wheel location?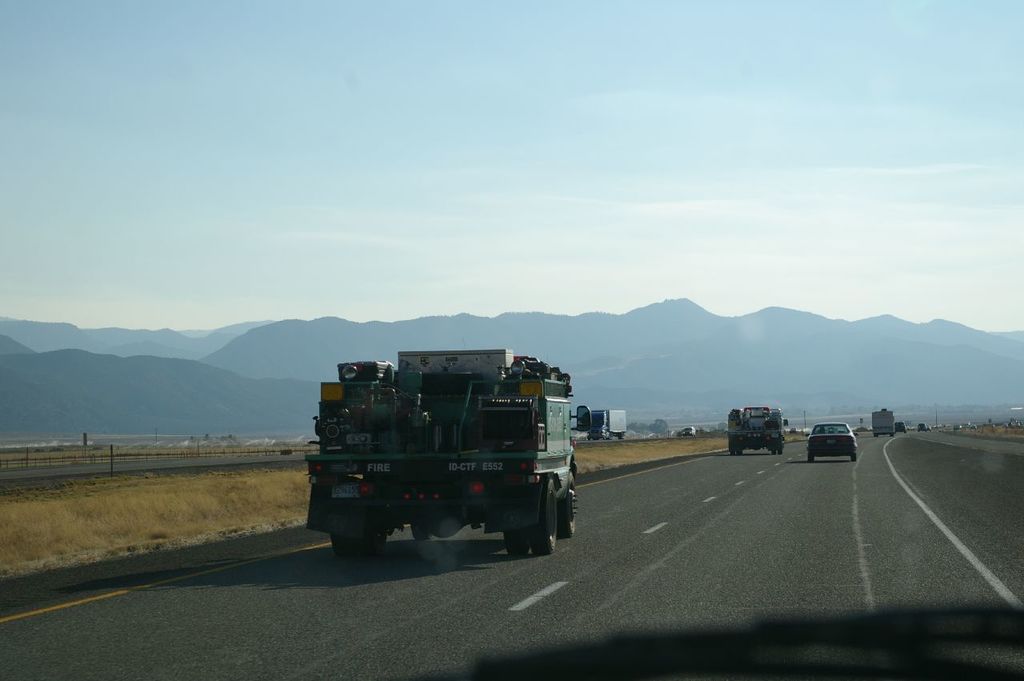
bbox(331, 527, 382, 556)
